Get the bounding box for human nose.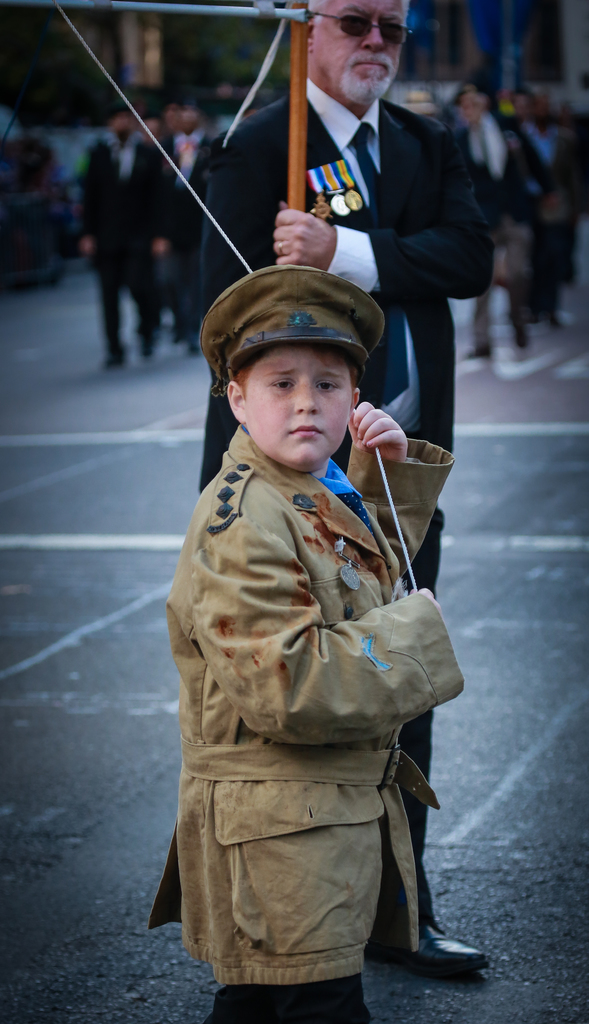
{"left": 360, "top": 24, "right": 386, "bottom": 54}.
